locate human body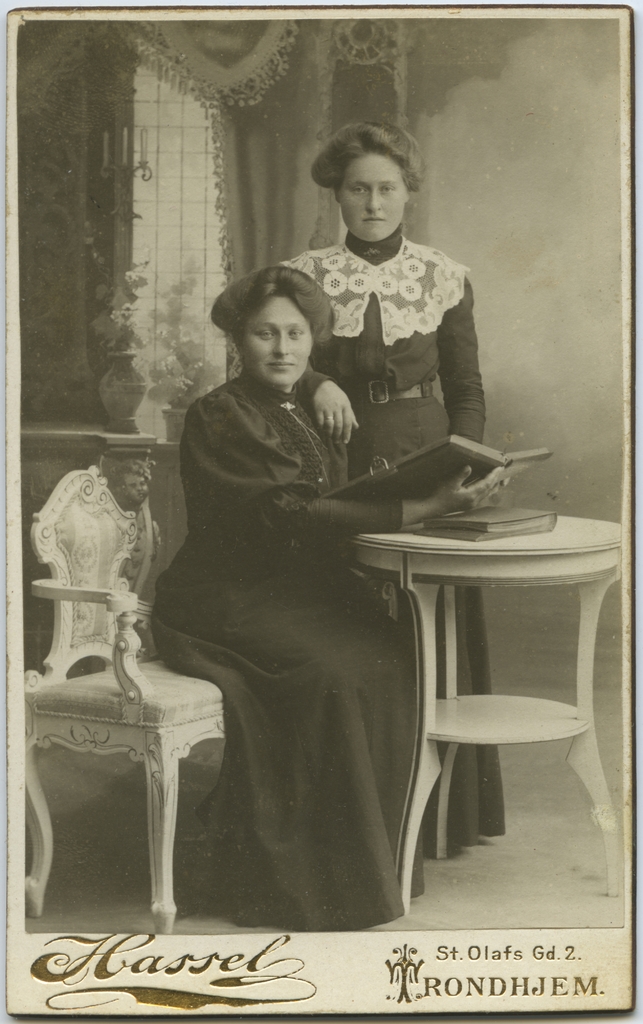
253:239:476:858
